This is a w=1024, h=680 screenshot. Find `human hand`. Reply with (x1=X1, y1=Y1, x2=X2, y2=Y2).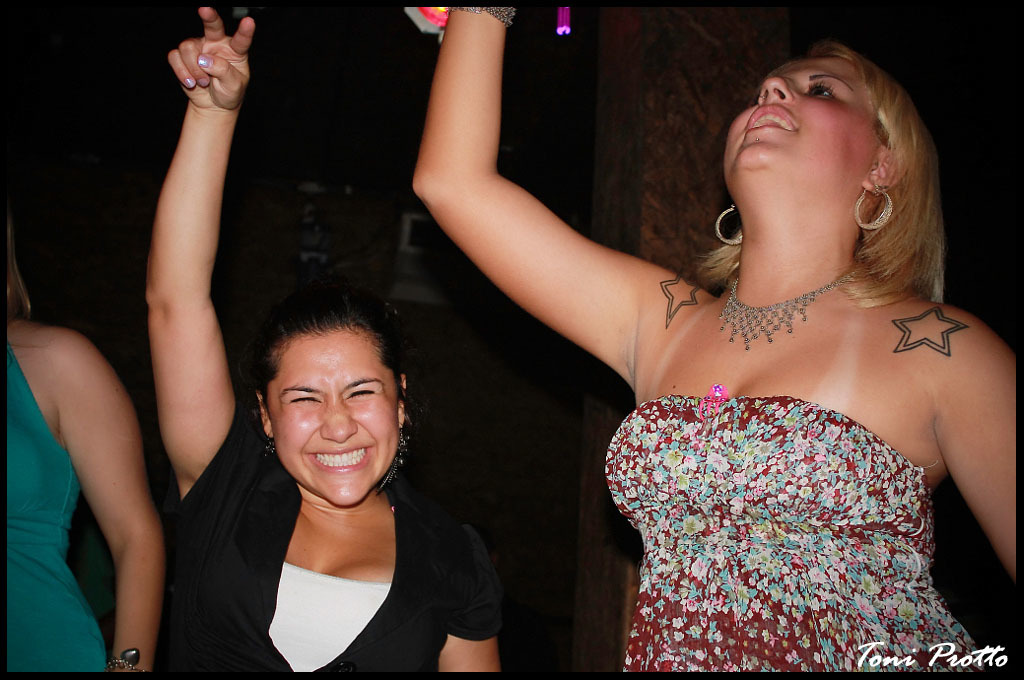
(x1=162, y1=7, x2=250, y2=109).
